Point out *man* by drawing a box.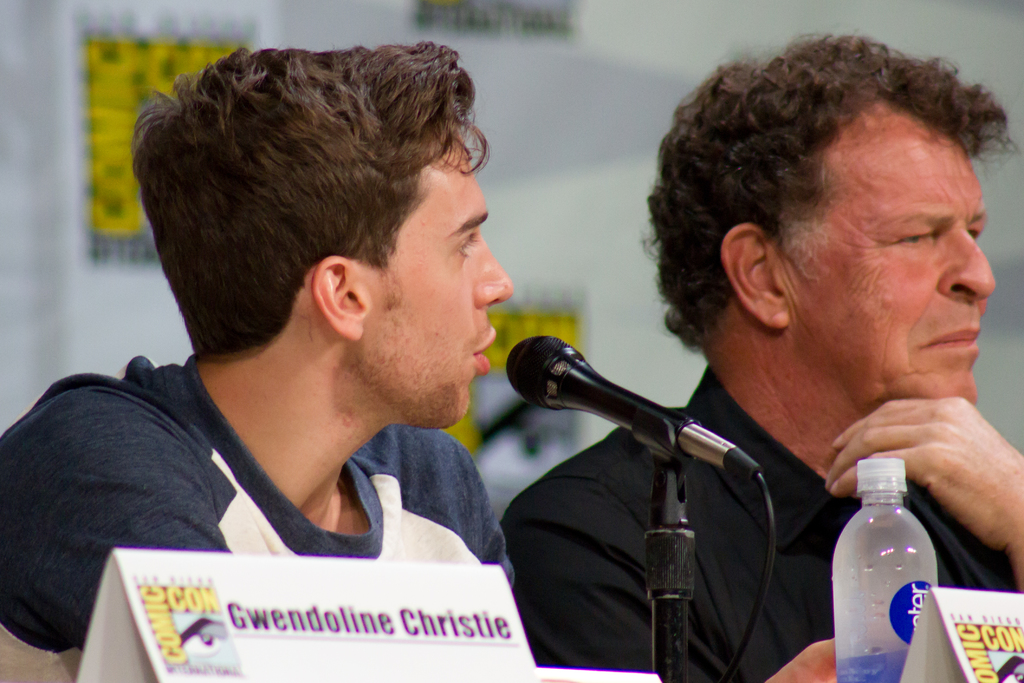
left=0, top=38, right=511, bottom=682.
